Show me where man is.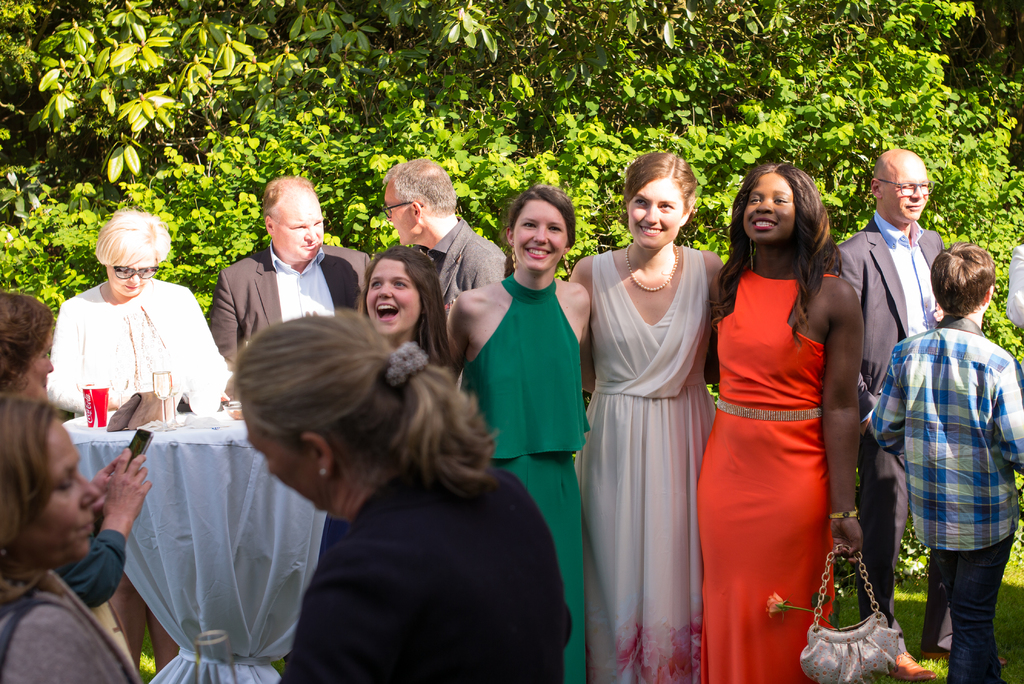
man is at 836,148,1008,683.
